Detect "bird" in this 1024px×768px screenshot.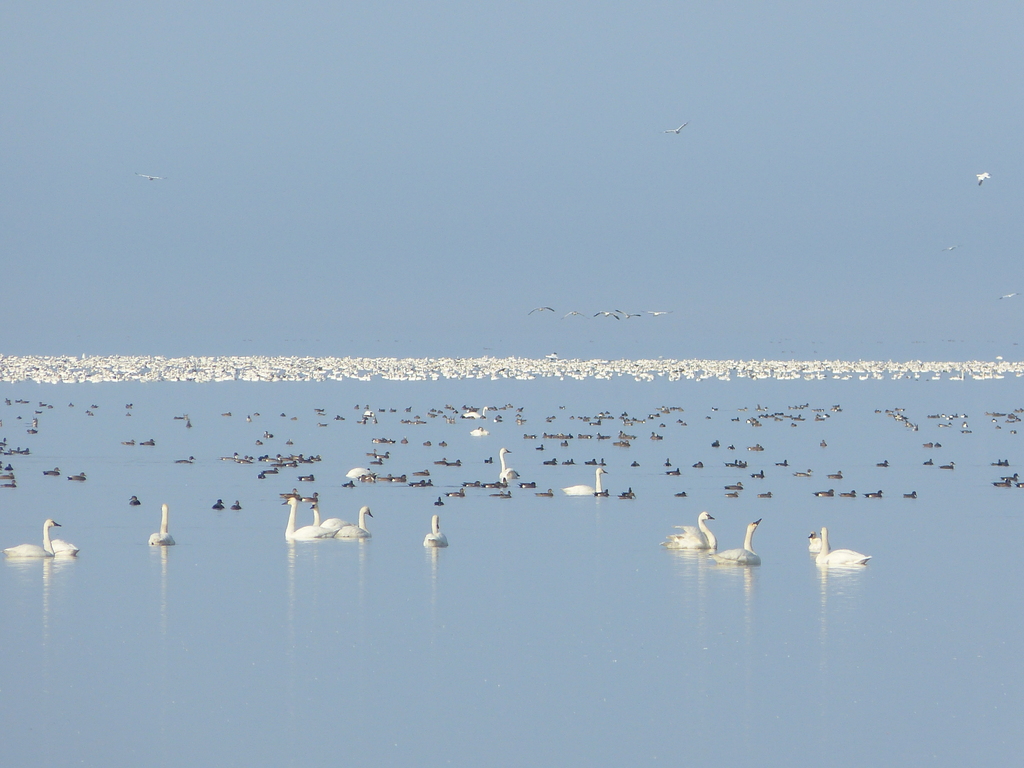
Detection: x1=346 y1=468 x2=371 y2=479.
